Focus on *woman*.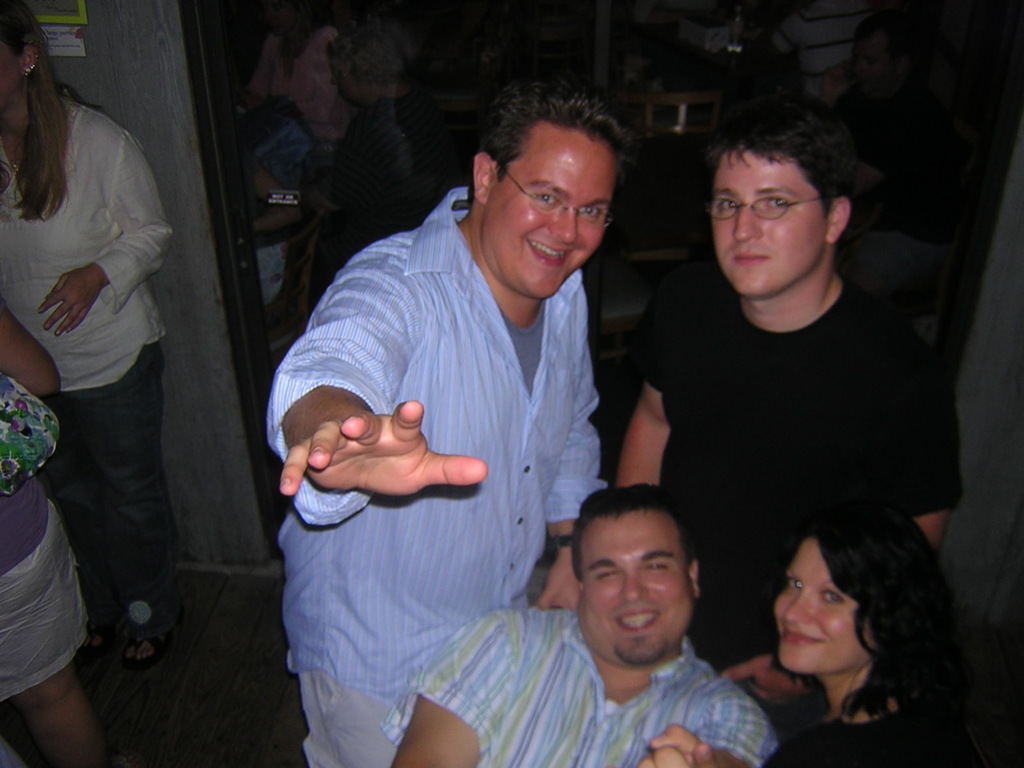
Focused at [left=0, top=0, right=183, bottom=667].
